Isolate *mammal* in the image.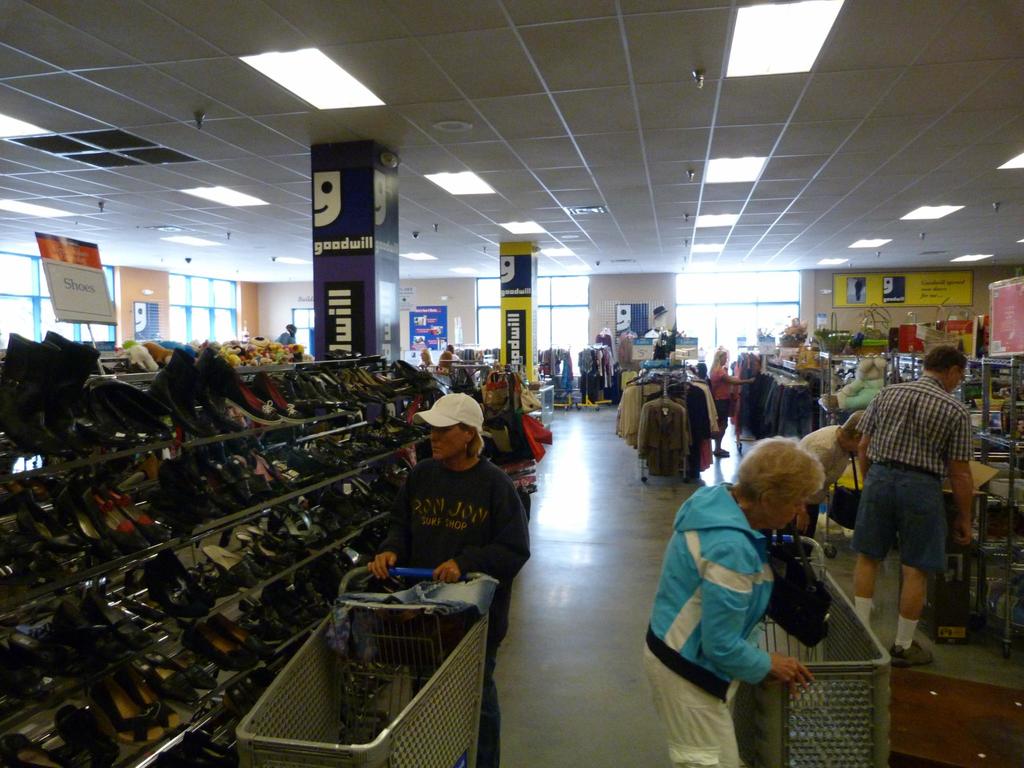
Isolated region: region(645, 433, 819, 767).
